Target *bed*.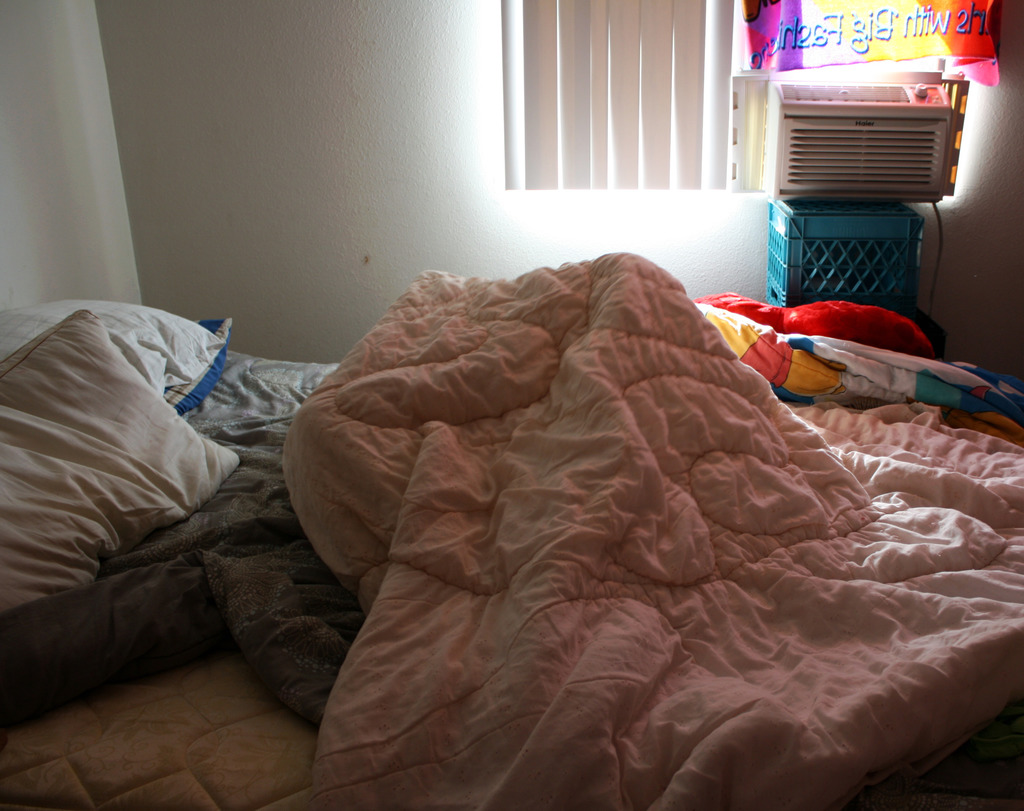
Target region: rect(170, 171, 1023, 810).
